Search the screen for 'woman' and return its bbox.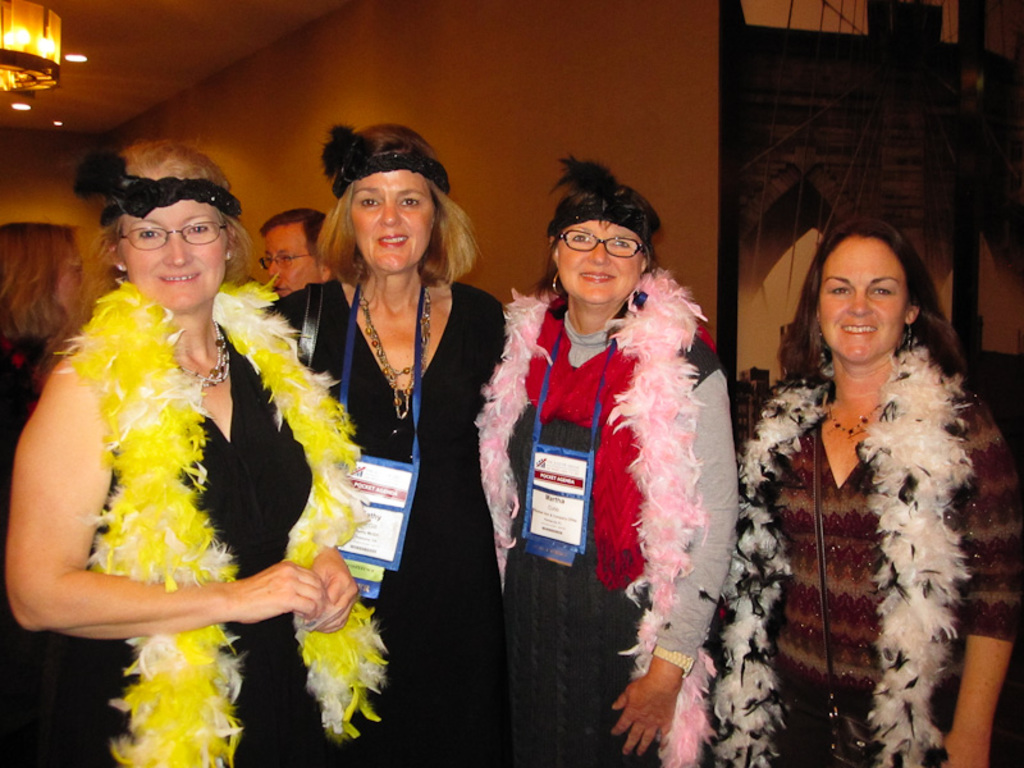
Found: [472, 154, 749, 767].
